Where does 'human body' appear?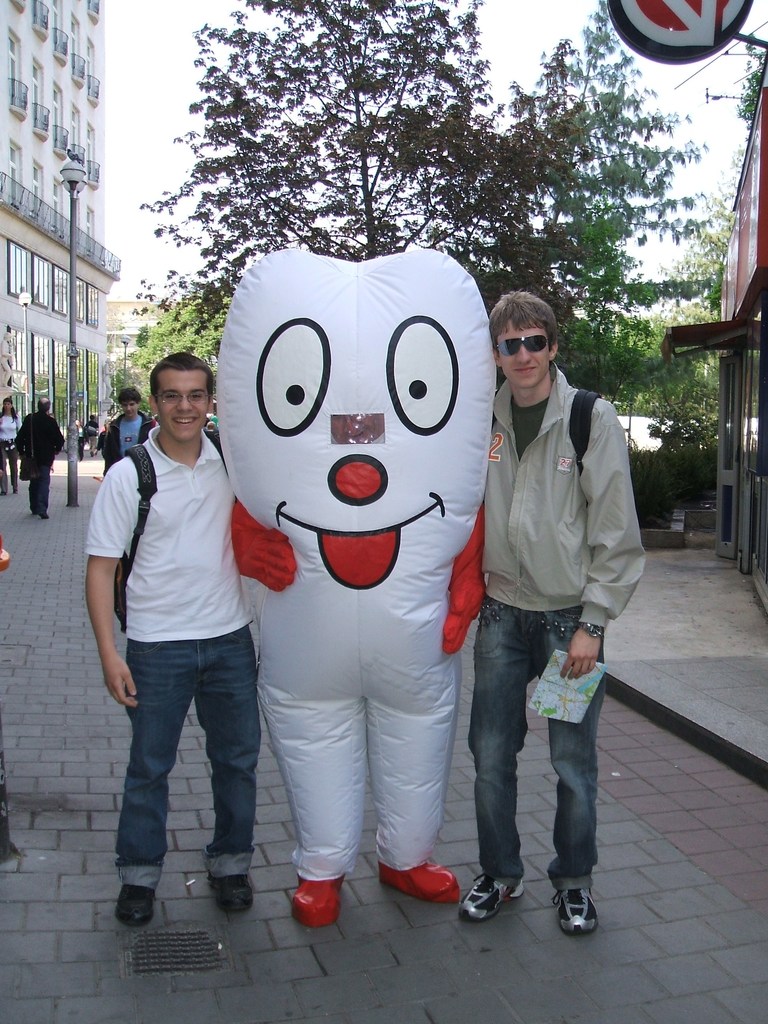
Appears at <bbox>12, 408, 64, 520</bbox>.
